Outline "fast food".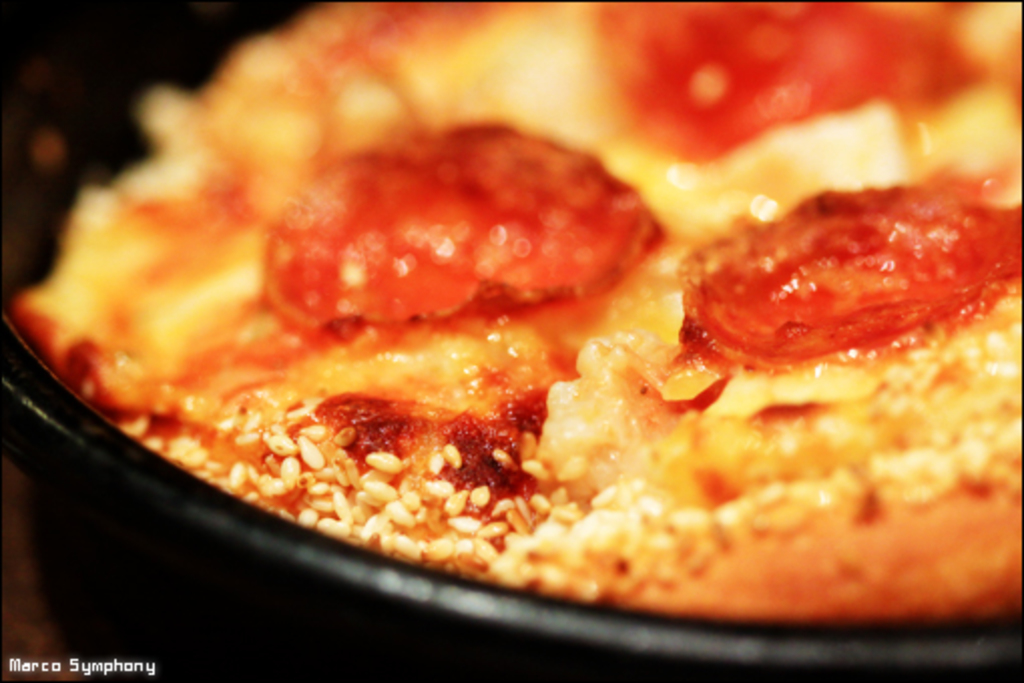
Outline: 0/0/1022/621.
